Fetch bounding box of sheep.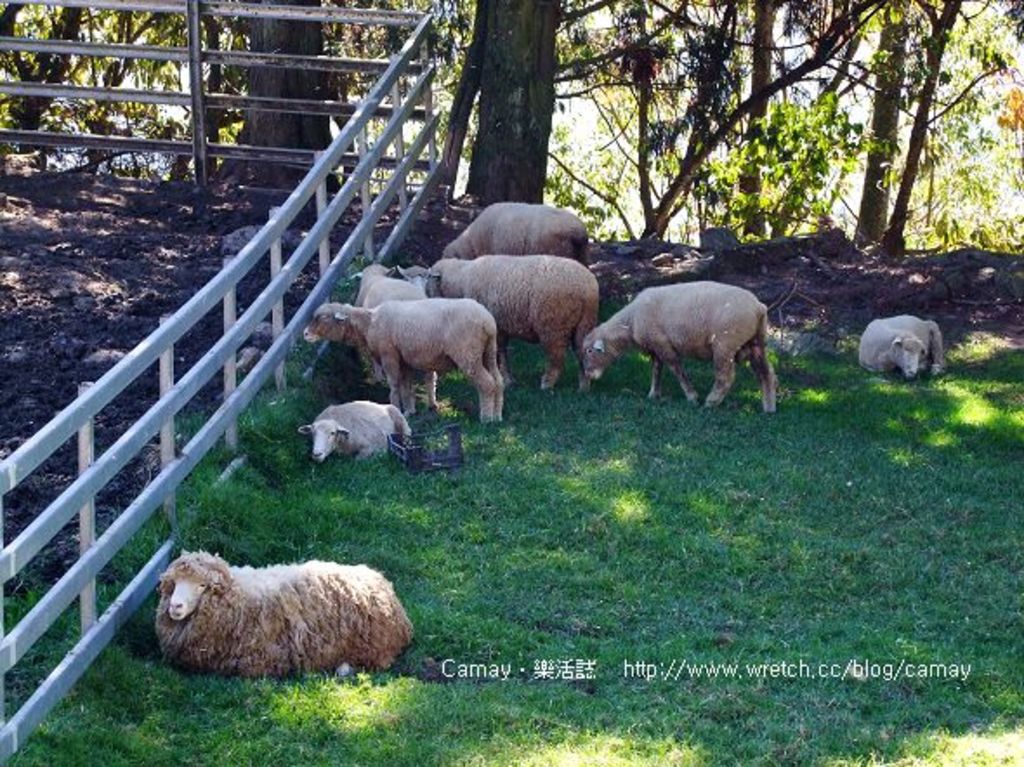
Bbox: {"x1": 300, "y1": 292, "x2": 509, "y2": 429}.
